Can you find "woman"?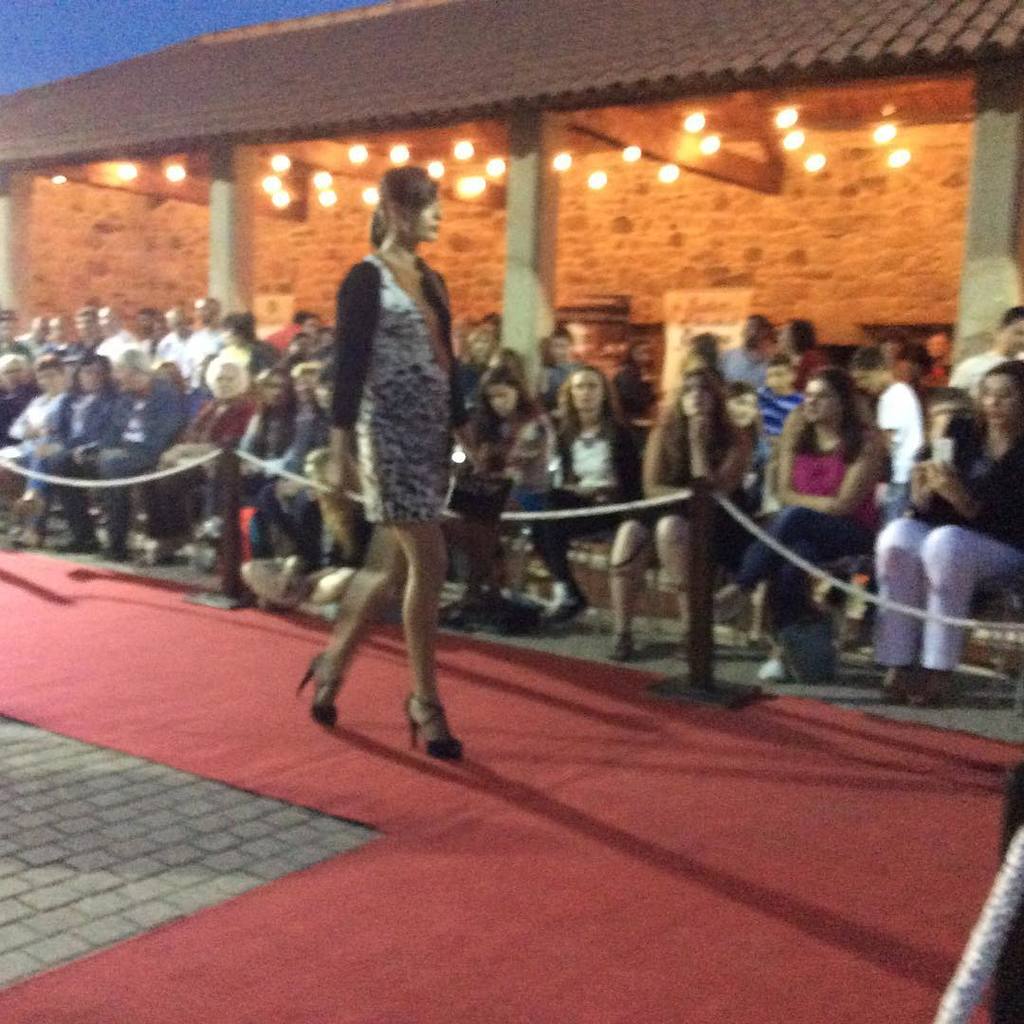
Yes, bounding box: bbox=[713, 362, 880, 685].
